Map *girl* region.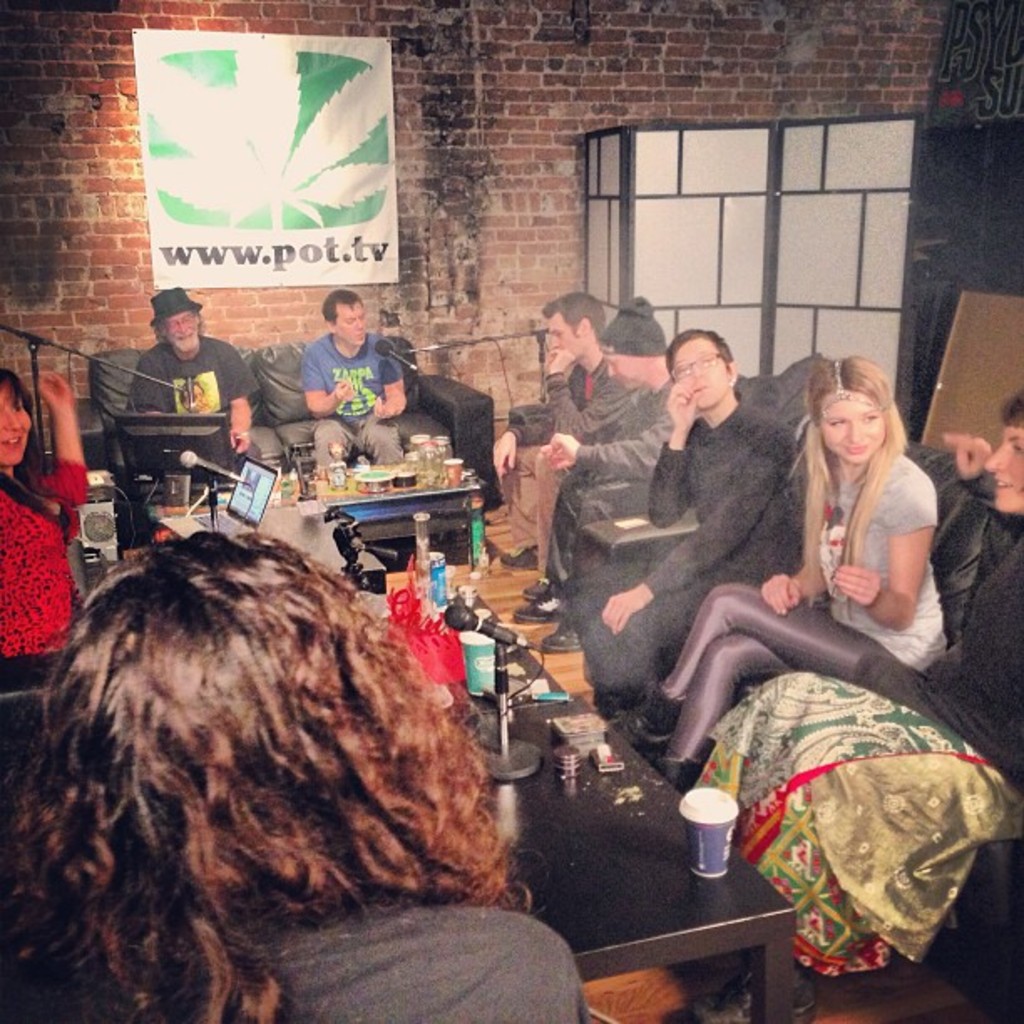
Mapped to pyautogui.locateOnScreen(0, 520, 597, 1022).
